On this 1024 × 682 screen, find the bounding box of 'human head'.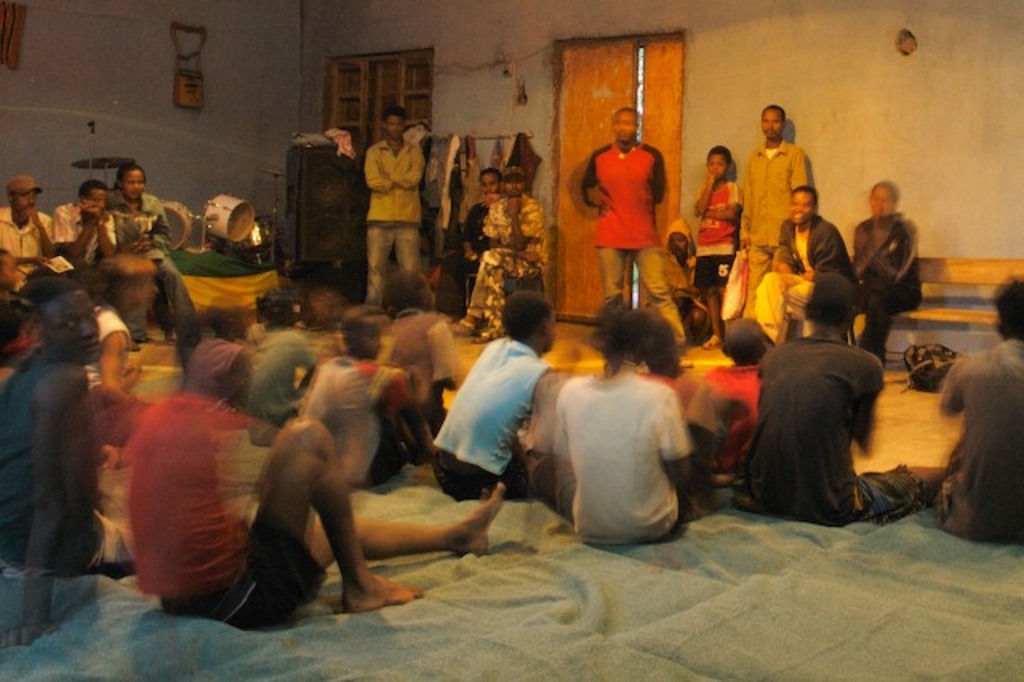
Bounding box: l=1002, t=274, r=1022, b=346.
